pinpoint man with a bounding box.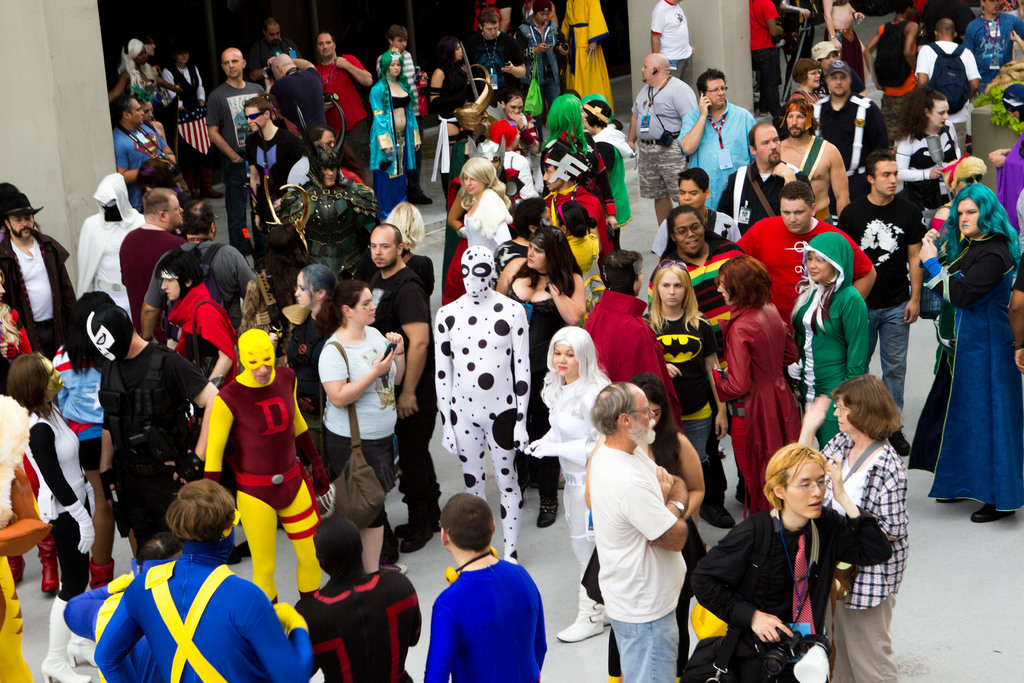
rect(268, 50, 323, 134).
